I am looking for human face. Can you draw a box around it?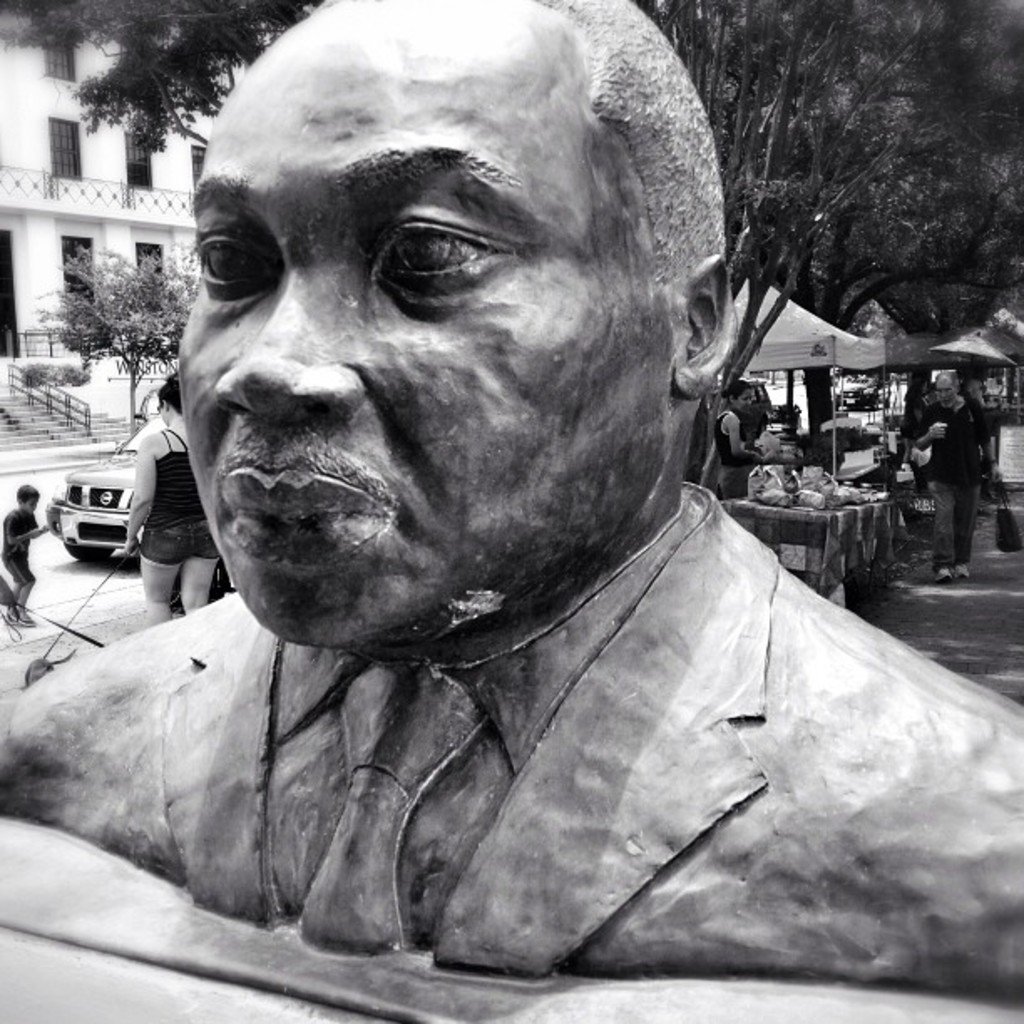
Sure, the bounding box is Rect(735, 385, 751, 415).
